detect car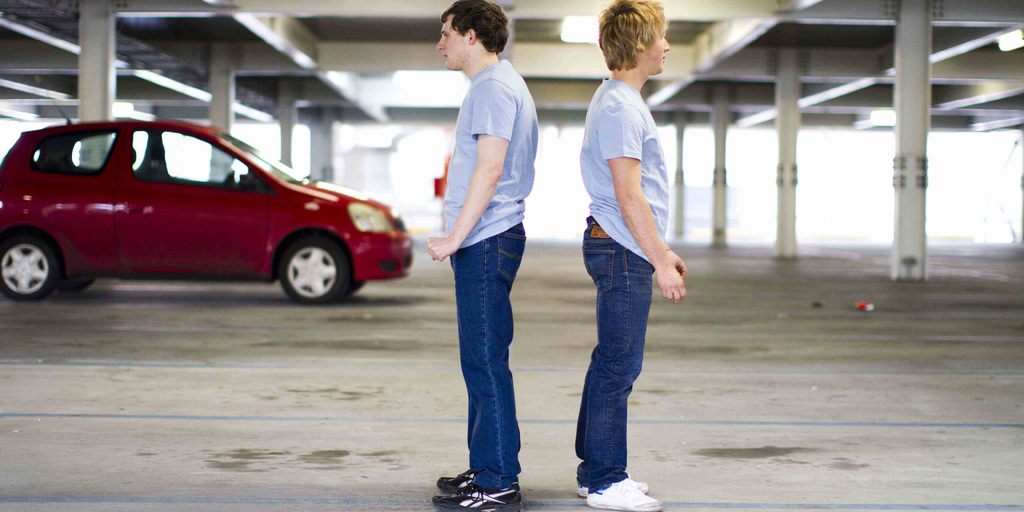
BBox(0, 117, 412, 300)
